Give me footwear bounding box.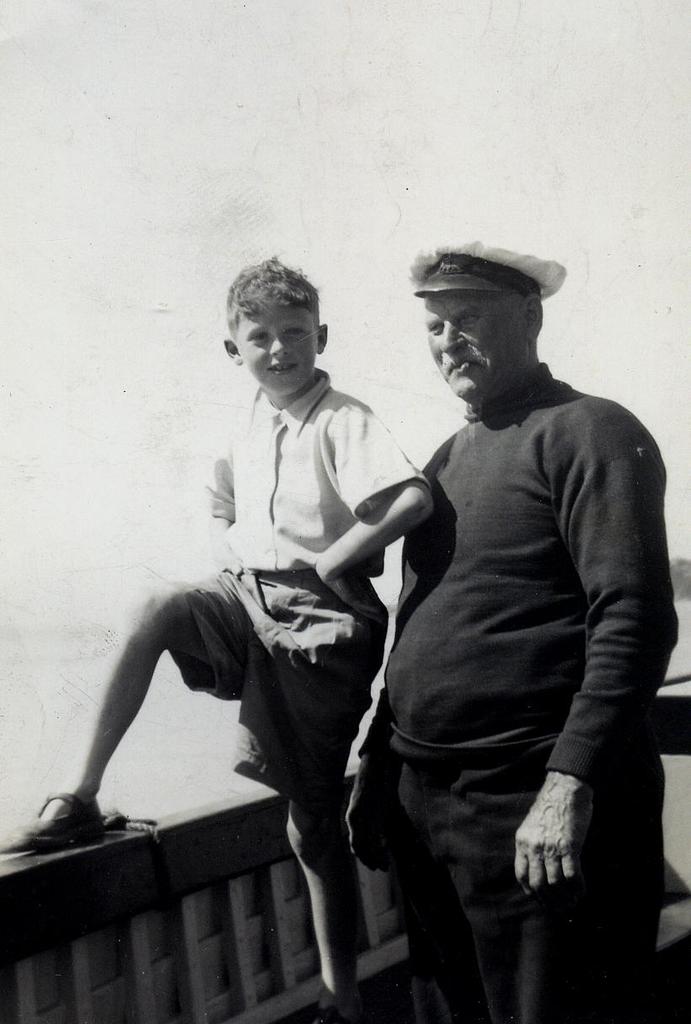
BBox(19, 796, 107, 868).
